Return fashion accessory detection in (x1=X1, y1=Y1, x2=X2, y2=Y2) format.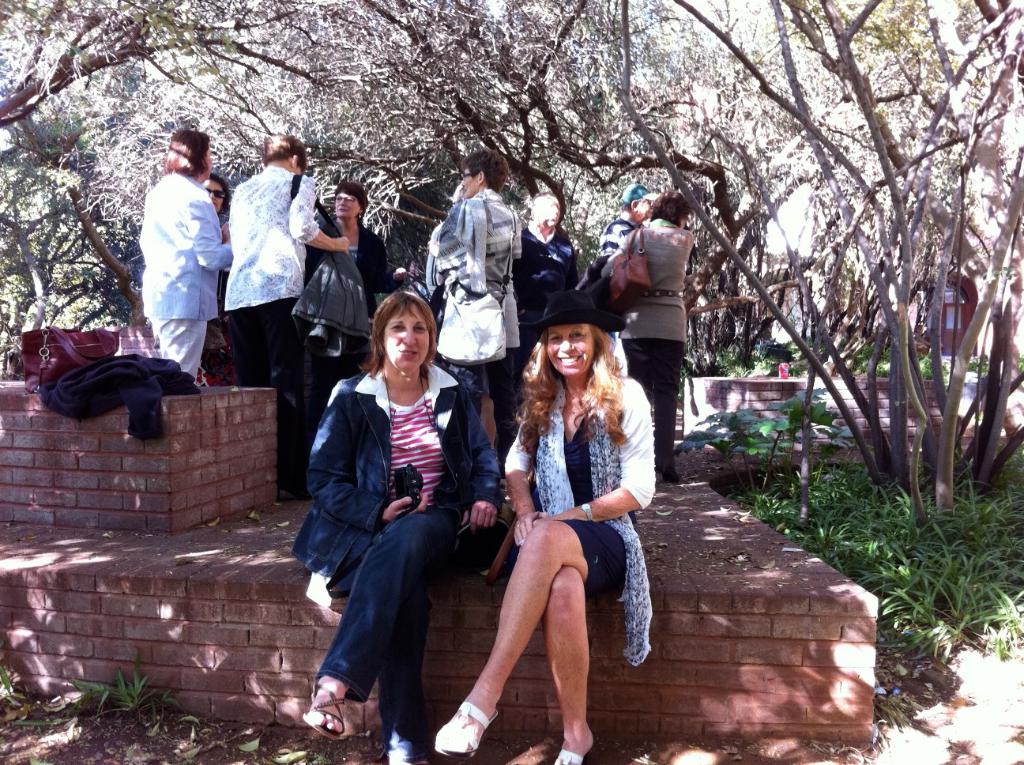
(x1=306, y1=680, x2=345, y2=745).
